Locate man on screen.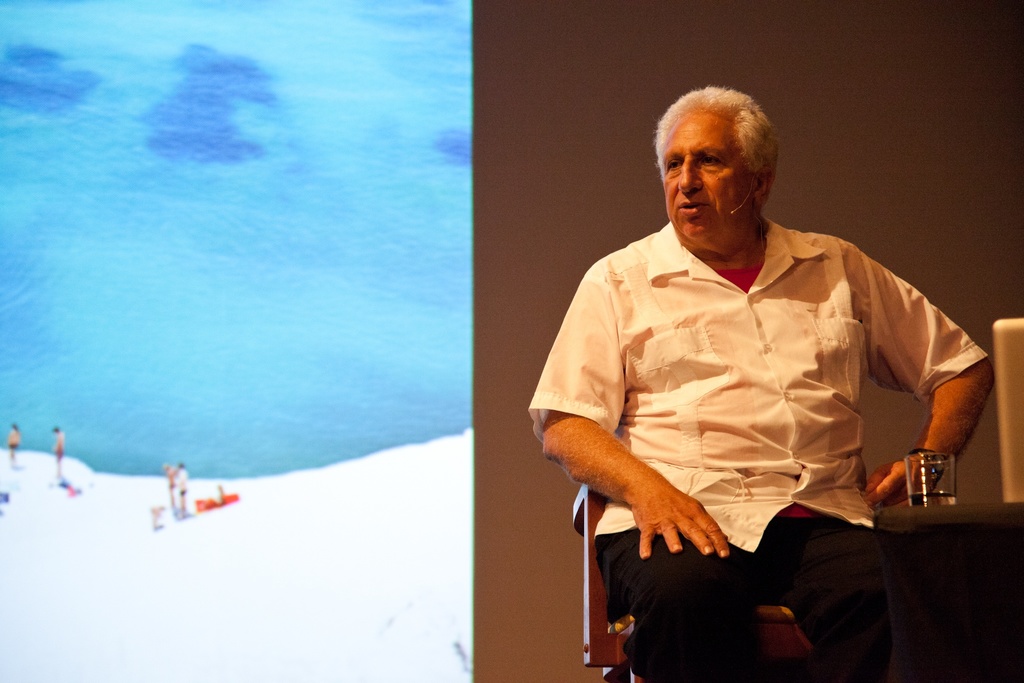
On screen at {"left": 543, "top": 87, "right": 964, "bottom": 668}.
